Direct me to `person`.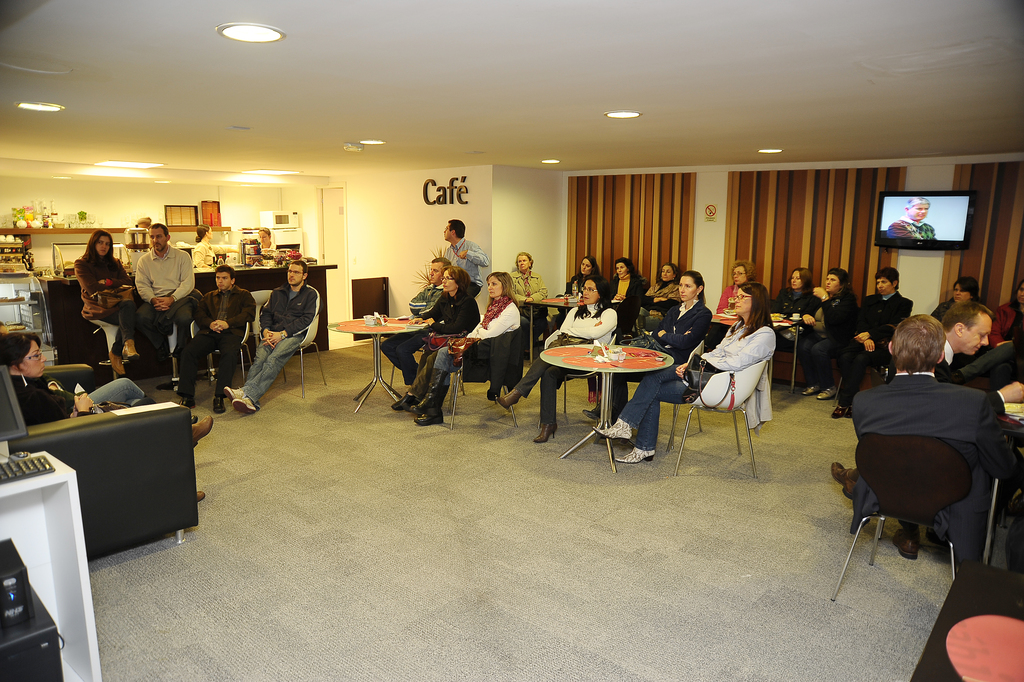
Direction: left=0, top=331, right=215, bottom=503.
